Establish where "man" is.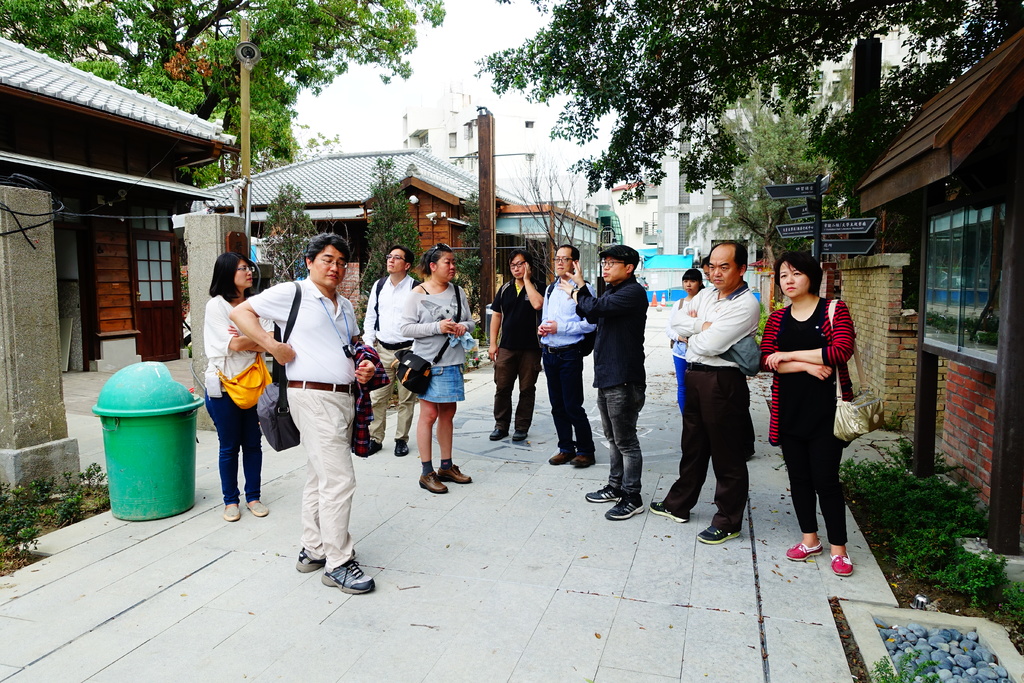
Established at 534 241 598 475.
